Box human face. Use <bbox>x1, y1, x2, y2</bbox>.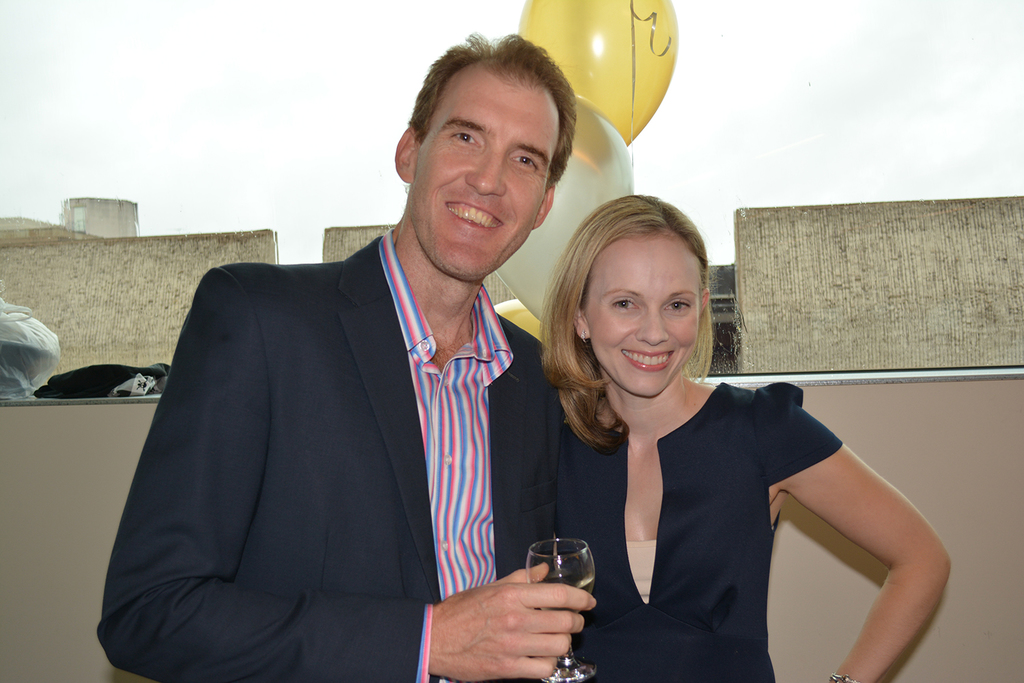
<bbox>412, 84, 561, 277</bbox>.
